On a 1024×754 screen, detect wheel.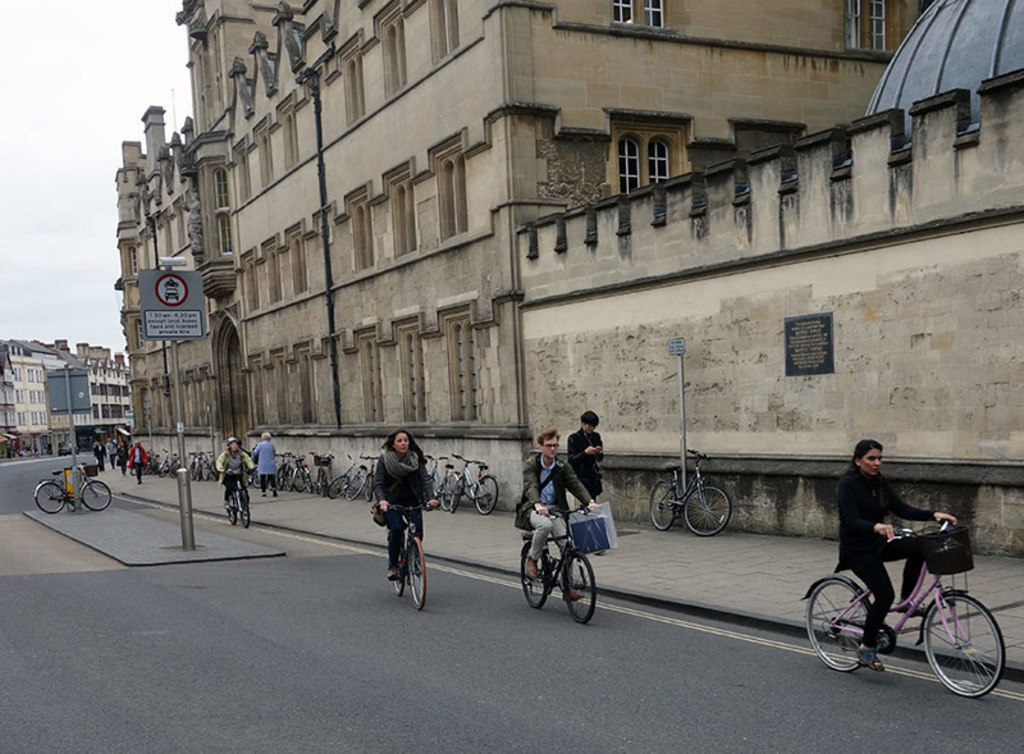
box(648, 483, 676, 531).
